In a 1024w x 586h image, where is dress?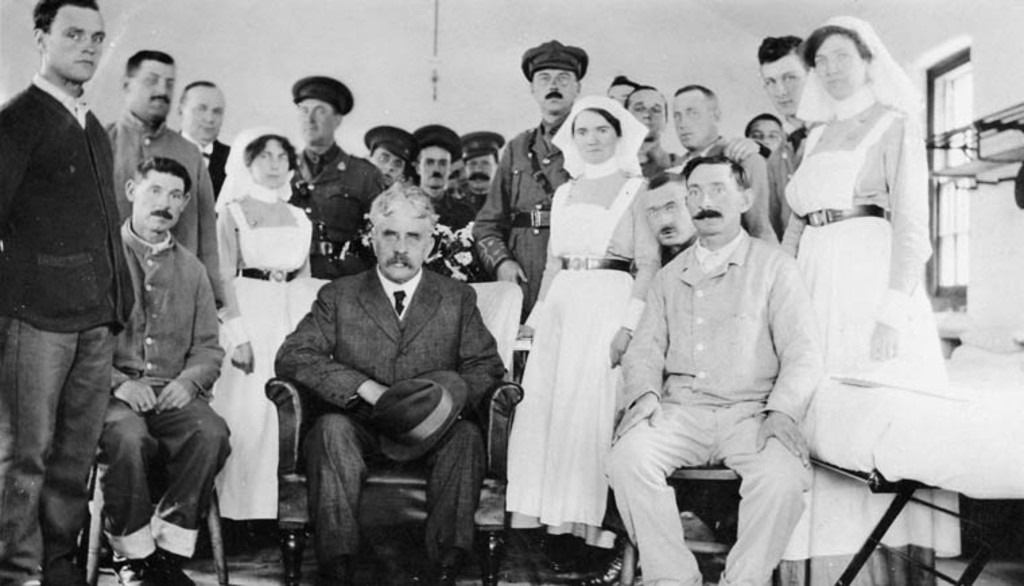
773/81/950/585.
